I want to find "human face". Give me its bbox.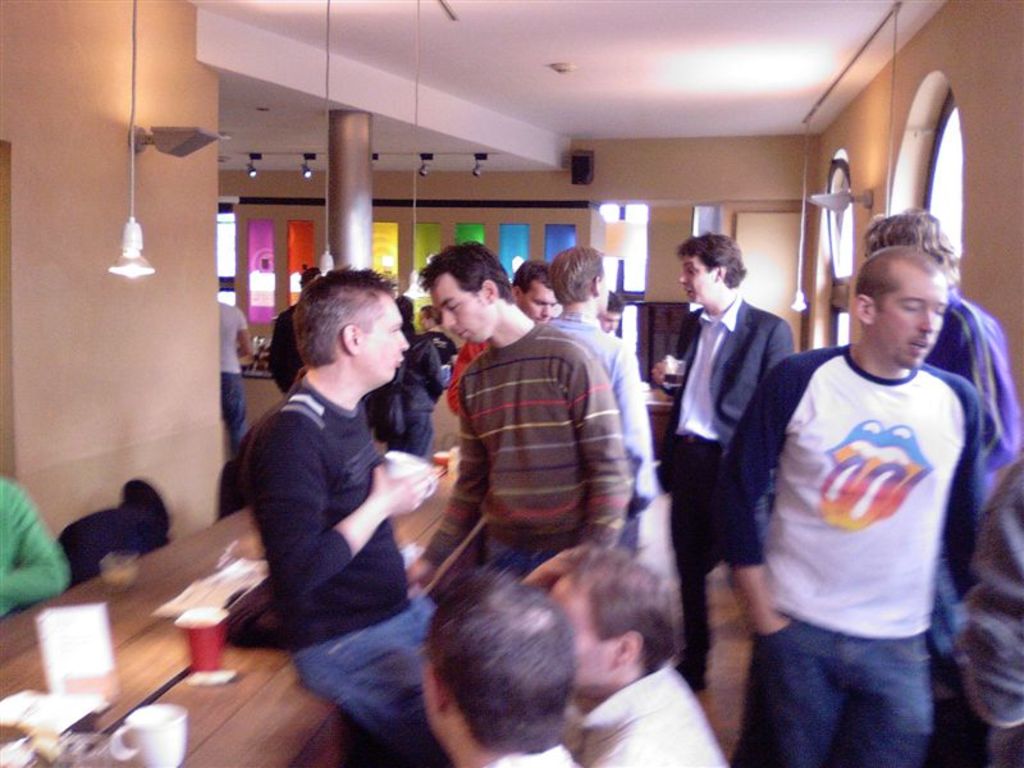
(x1=682, y1=248, x2=709, y2=305).
